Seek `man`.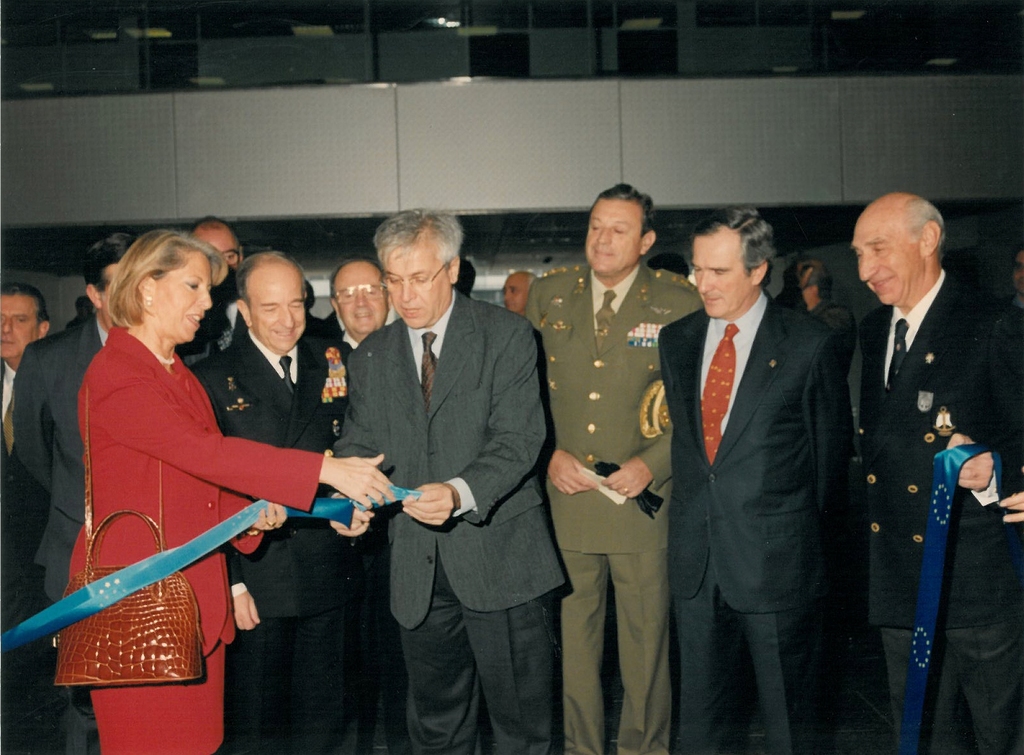
{"x1": 197, "y1": 254, "x2": 330, "y2": 754}.
